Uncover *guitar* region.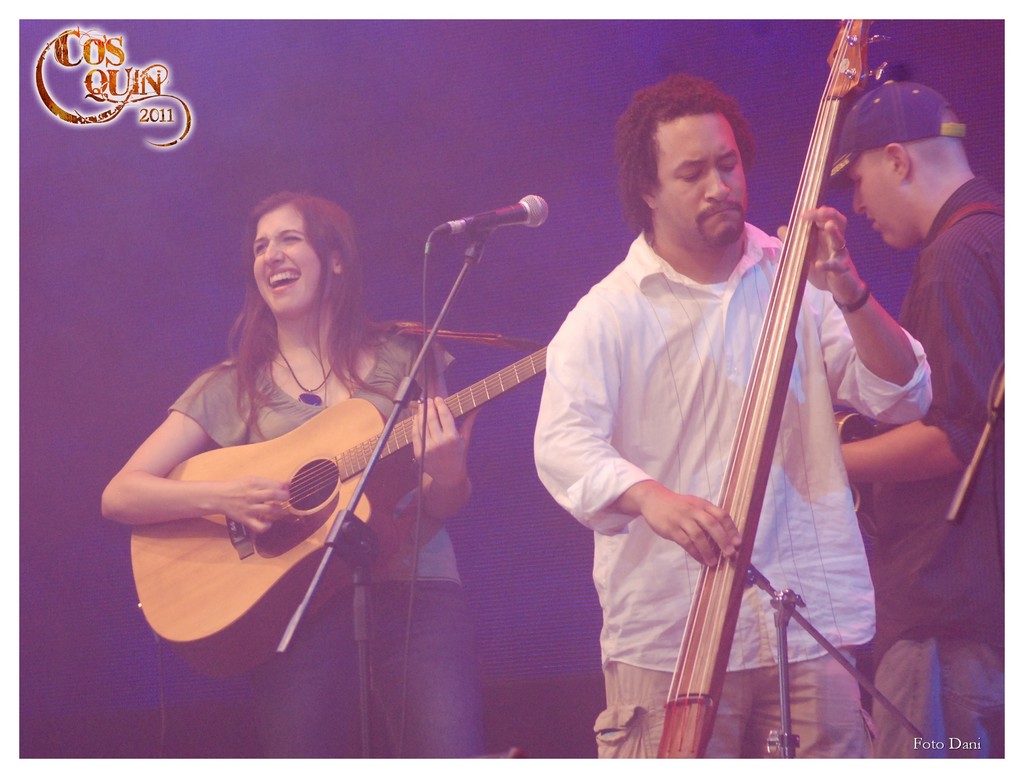
Uncovered: left=134, top=342, right=549, bottom=677.
